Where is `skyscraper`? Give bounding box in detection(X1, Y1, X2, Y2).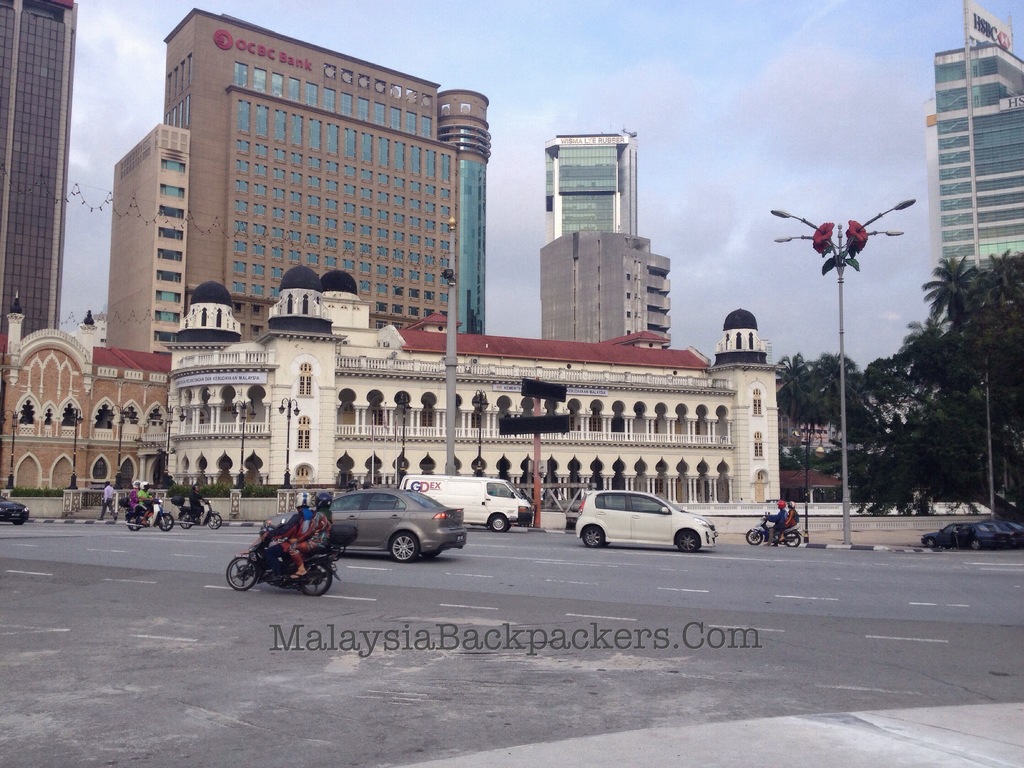
detection(436, 84, 500, 344).
